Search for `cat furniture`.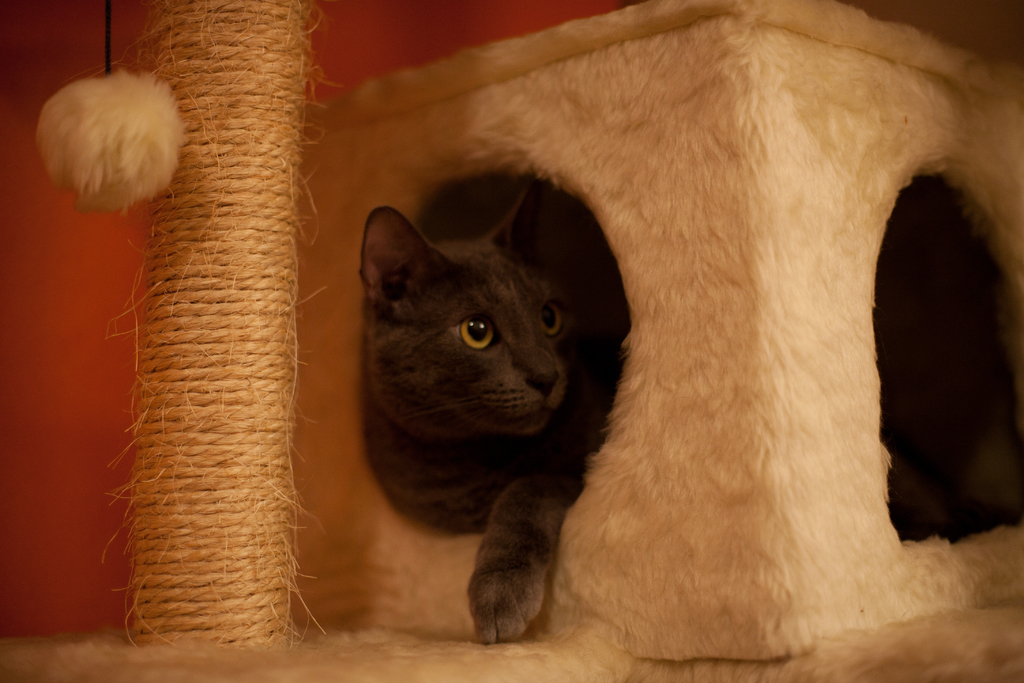
Found at Rect(0, 0, 1023, 682).
